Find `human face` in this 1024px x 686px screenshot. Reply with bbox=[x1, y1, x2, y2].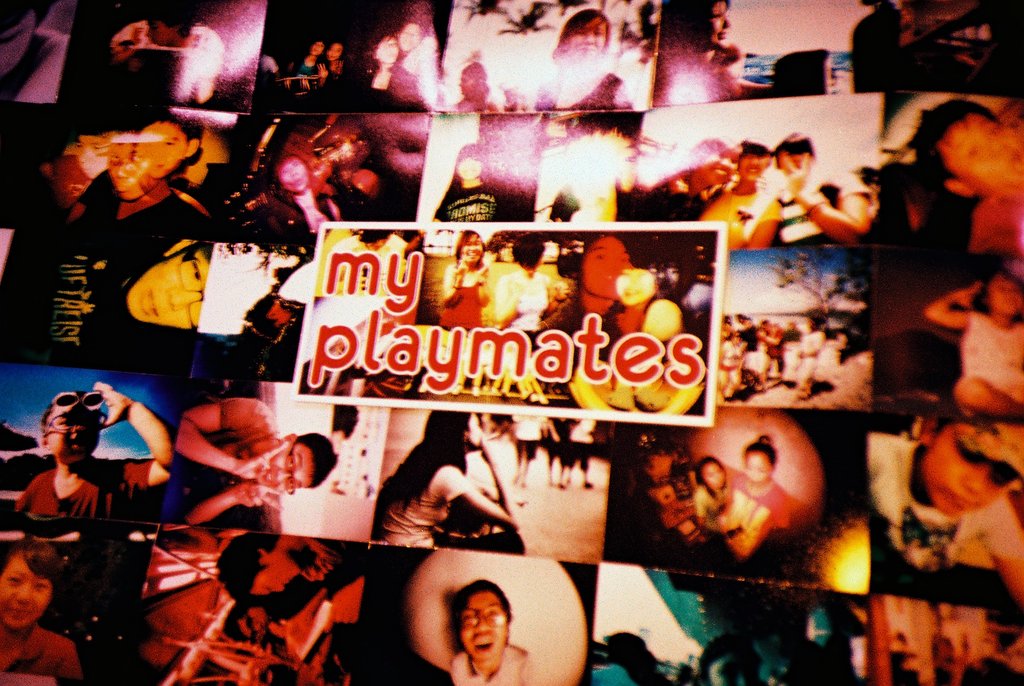
bbox=[253, 437, 311, 491].
